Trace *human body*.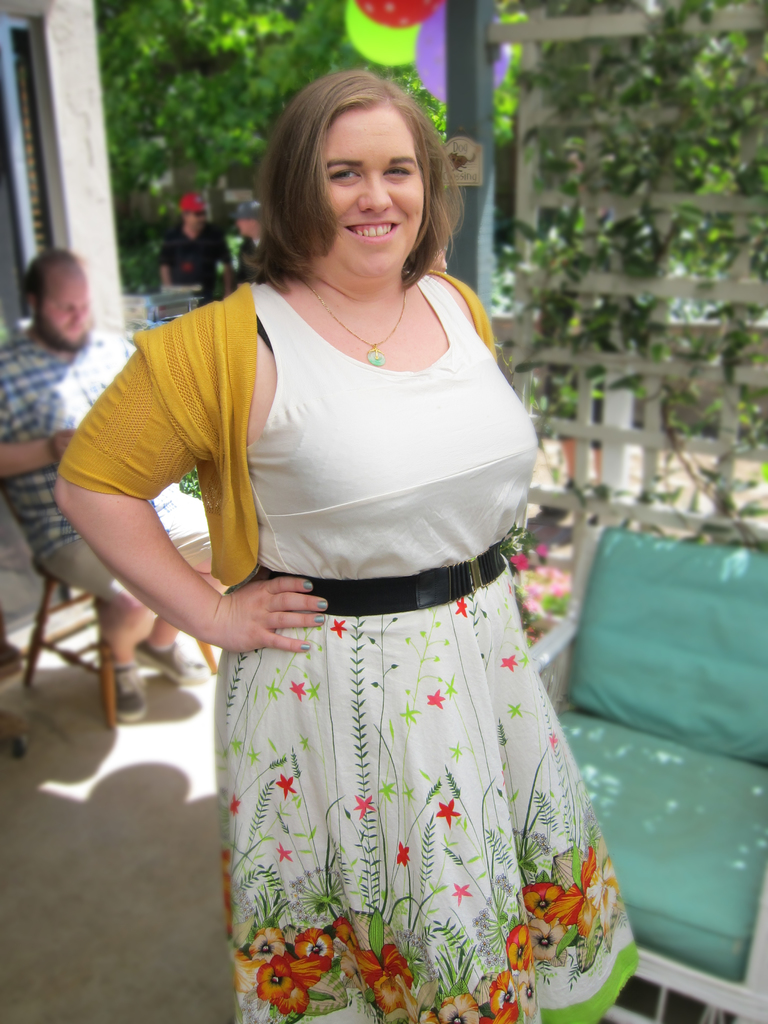
Traced to Rect(114, 79, 638, 1023).
